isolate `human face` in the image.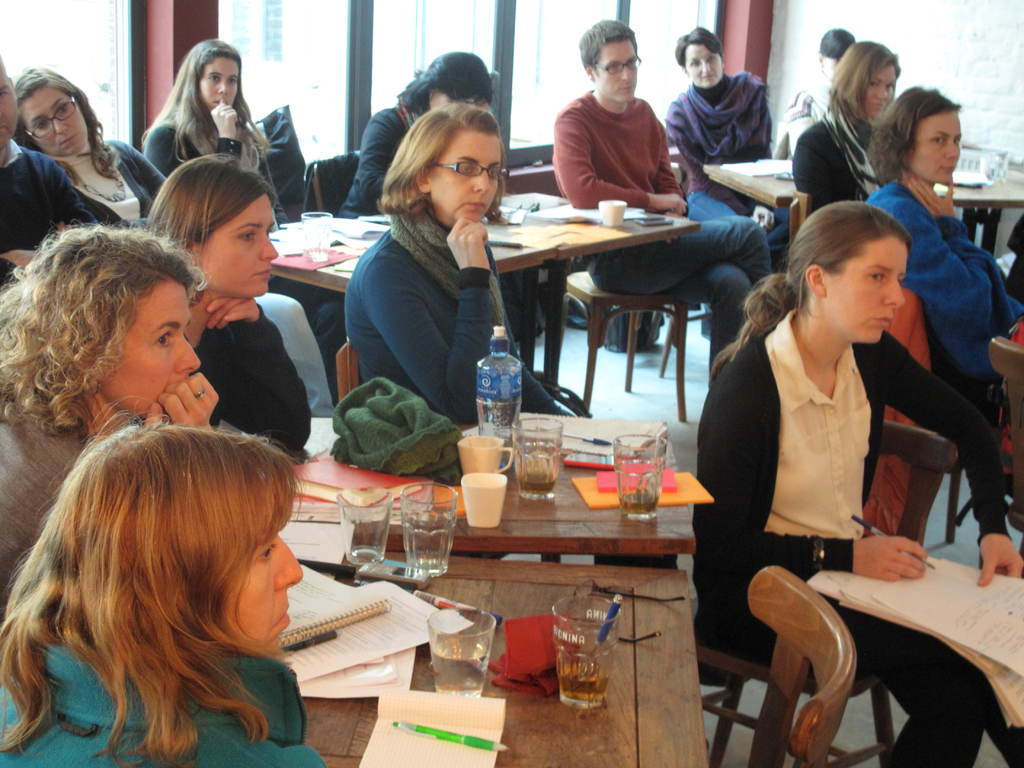
Isolated region: {"left": 198, "top": 57, "right": 237, "bottom": 109}.
